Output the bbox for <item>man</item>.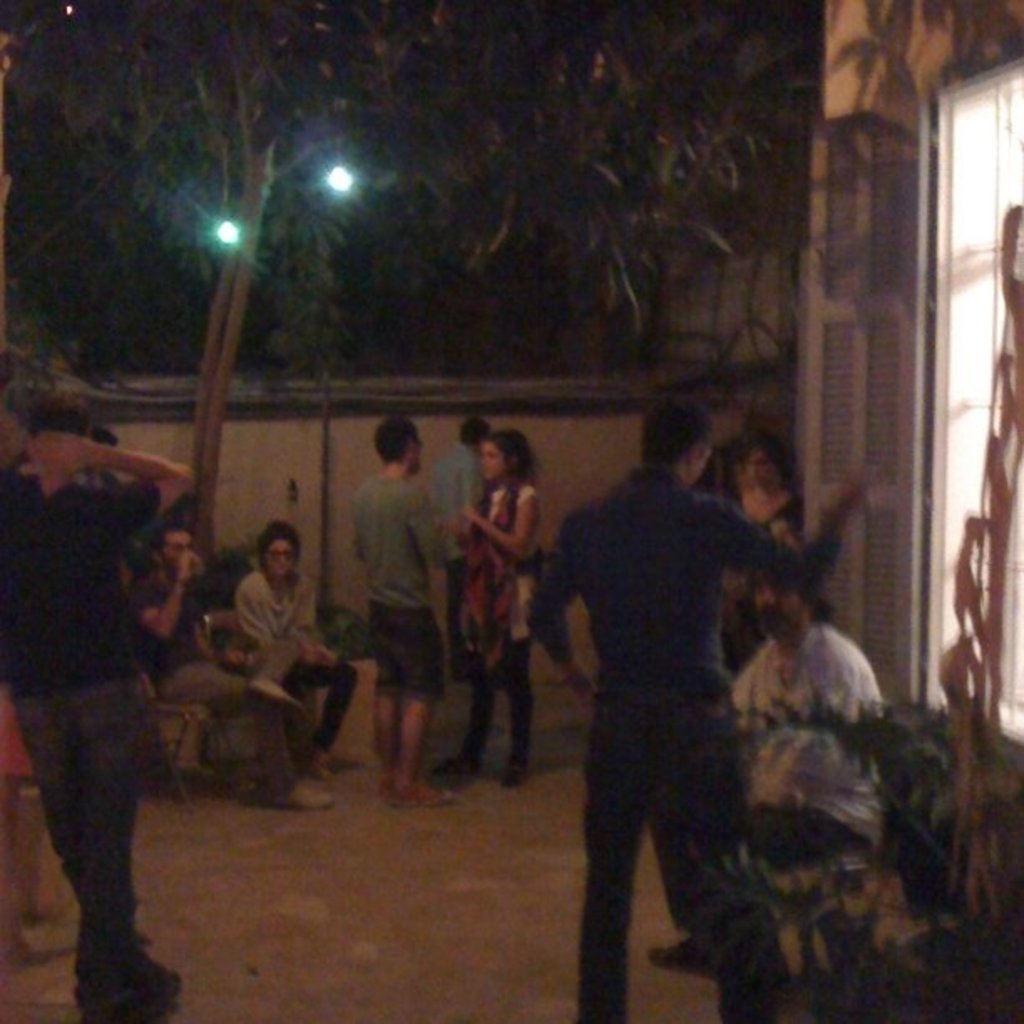
bbox=[519, 407, 863, 1022].
